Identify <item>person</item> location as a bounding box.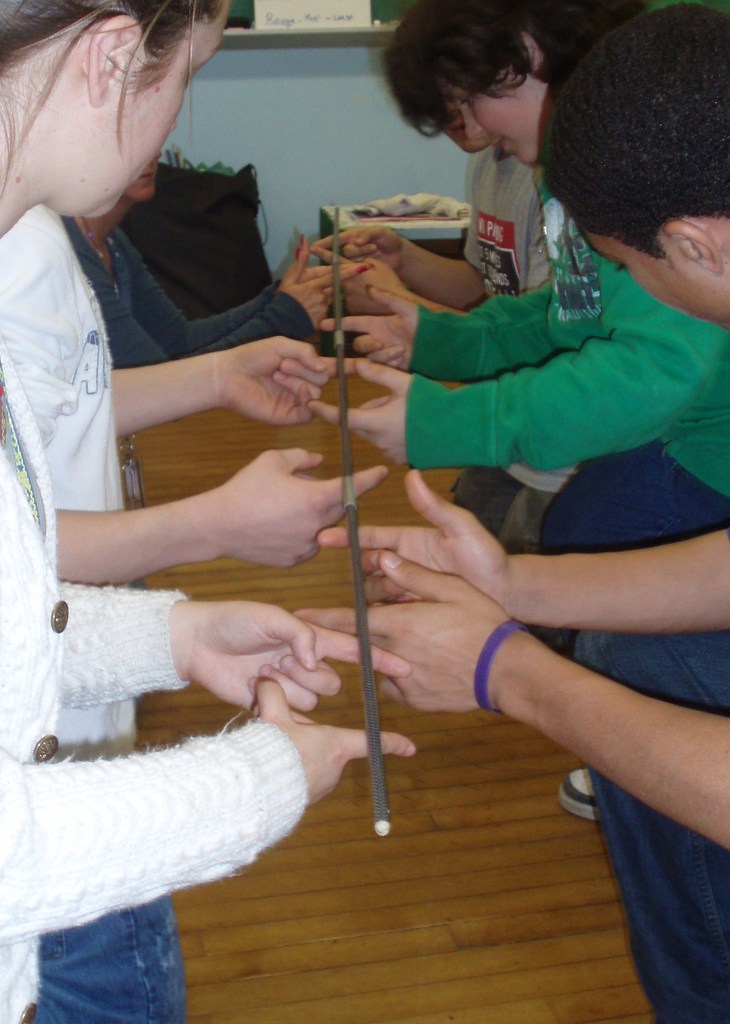
{"left": 285, "top": 0, "right": 729, "bottom": 528}.
